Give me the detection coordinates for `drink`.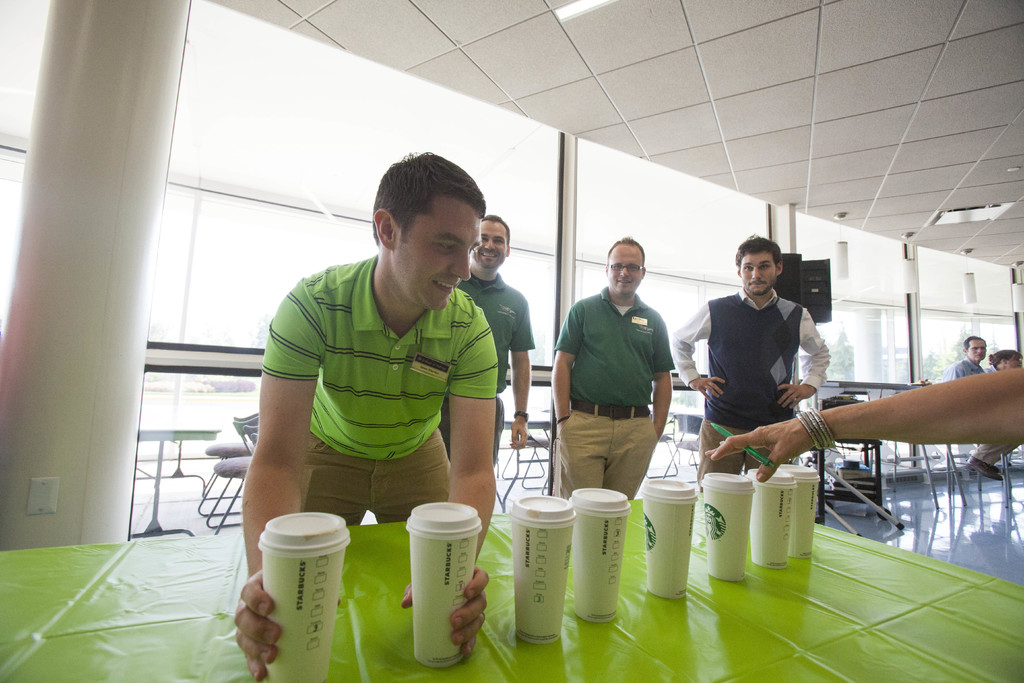
BBox(401, 501, 493, 670).
